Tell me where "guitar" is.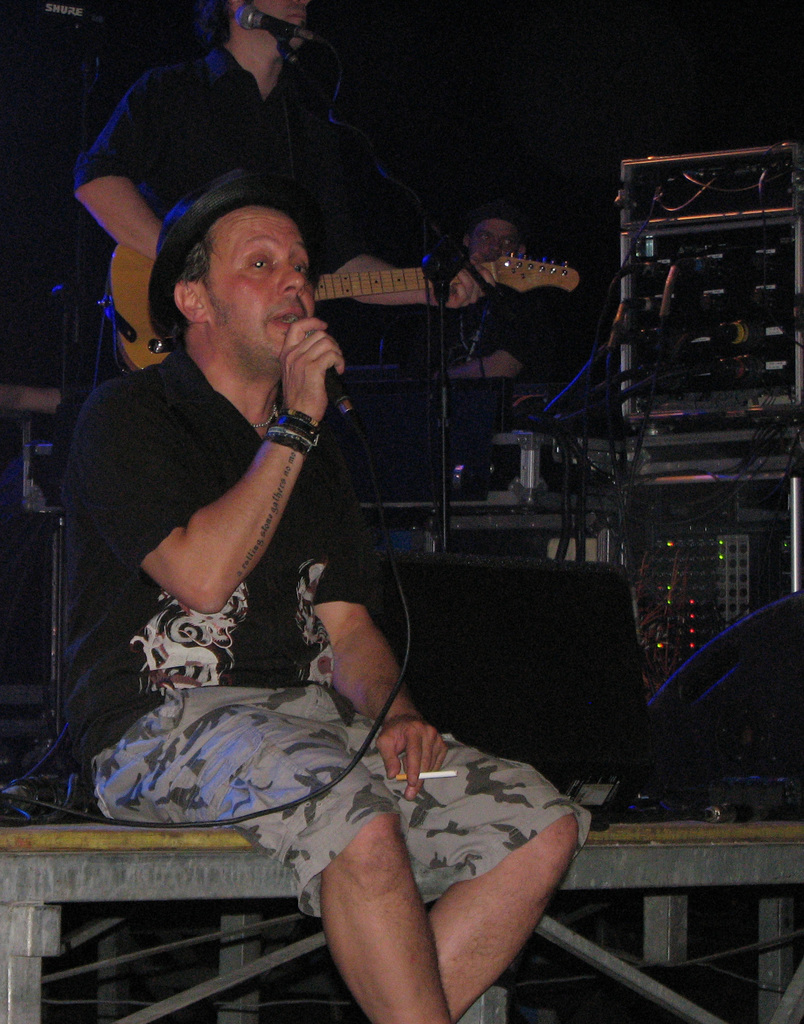
"guitar" is at (104, 234, 579, 370).
